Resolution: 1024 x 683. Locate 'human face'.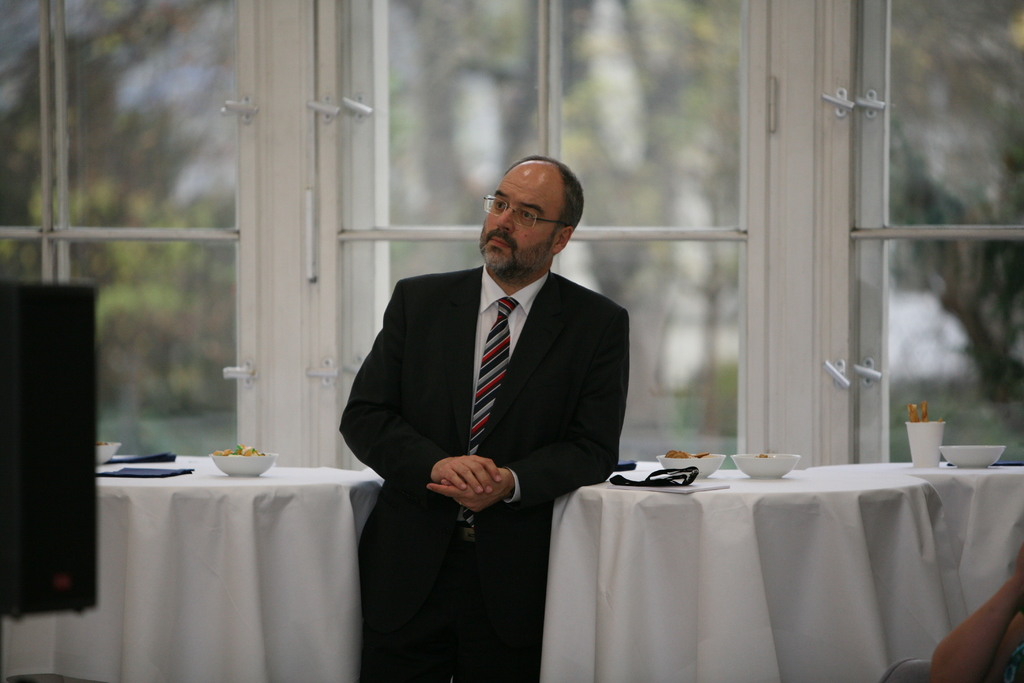
Rect(481, 168, 552, 278).
